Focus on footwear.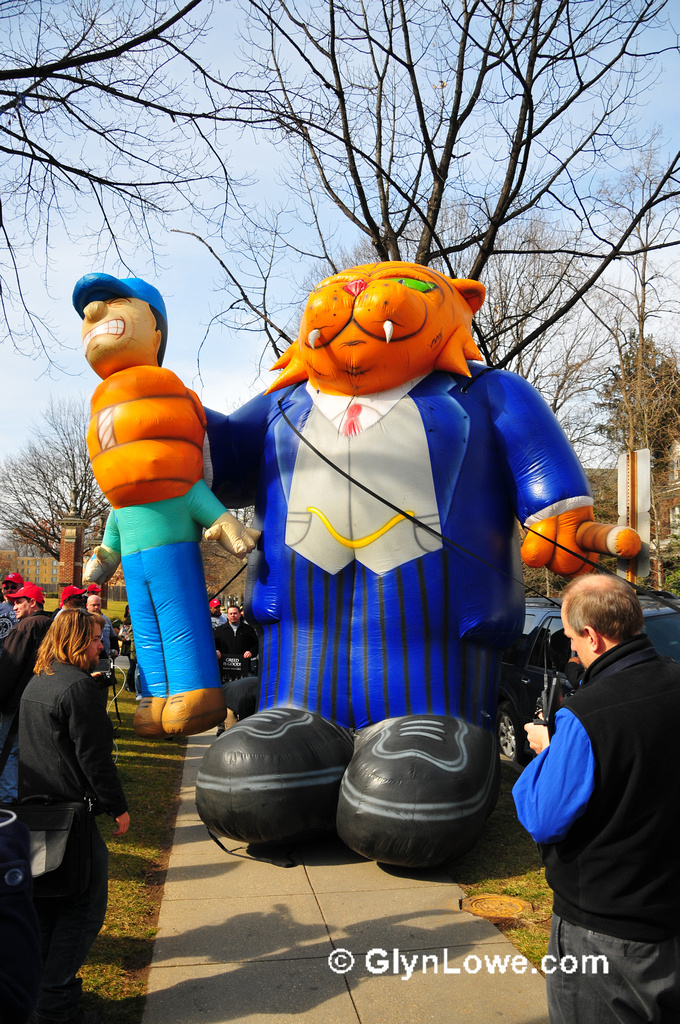
Focused at <bbox>164, 675, 227, 734</bbox>.
